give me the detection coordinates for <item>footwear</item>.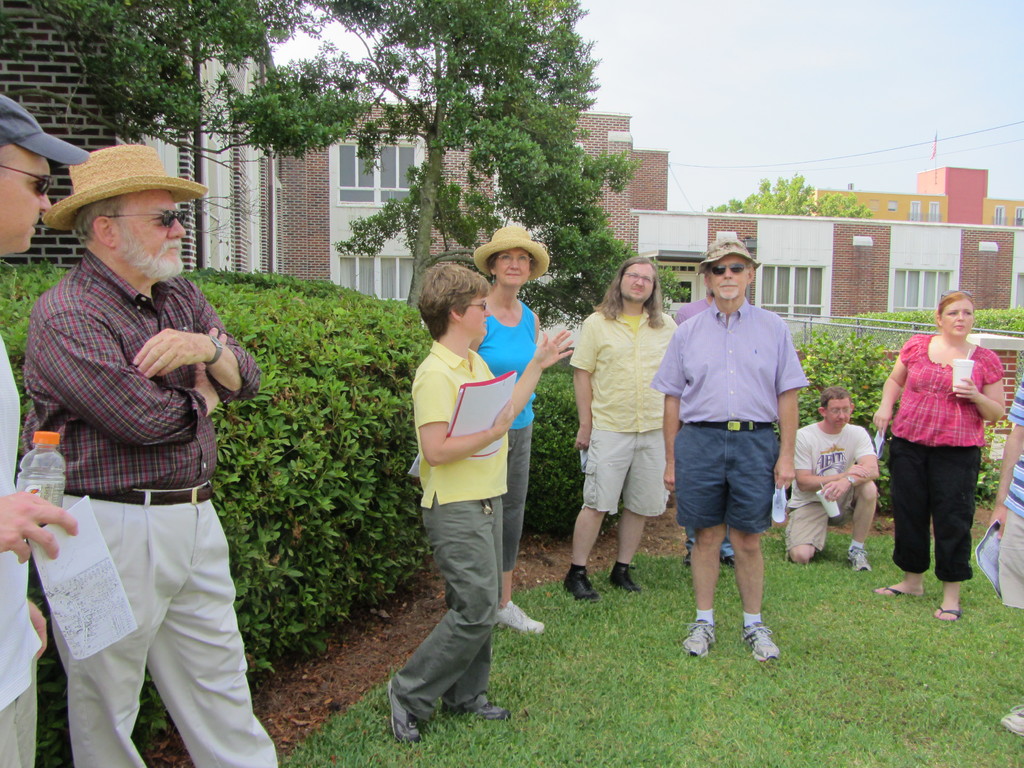
<box>562,566,602,602</box>.
